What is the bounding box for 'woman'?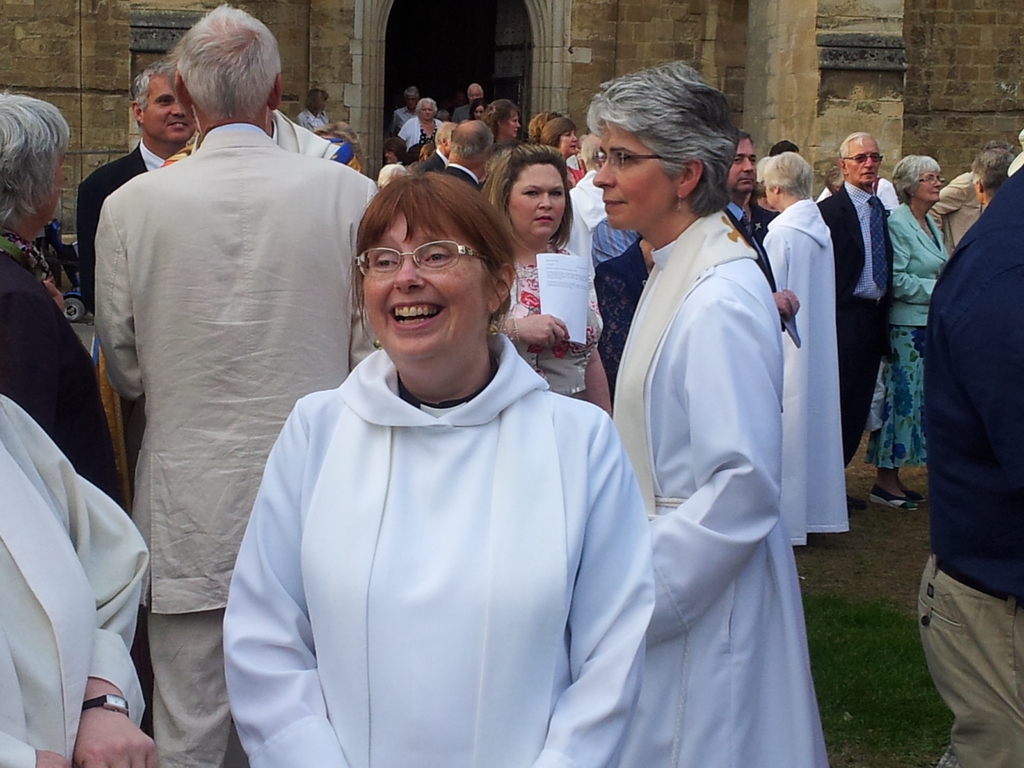
<bbox>538, 109, 577, 163</bbox>.
